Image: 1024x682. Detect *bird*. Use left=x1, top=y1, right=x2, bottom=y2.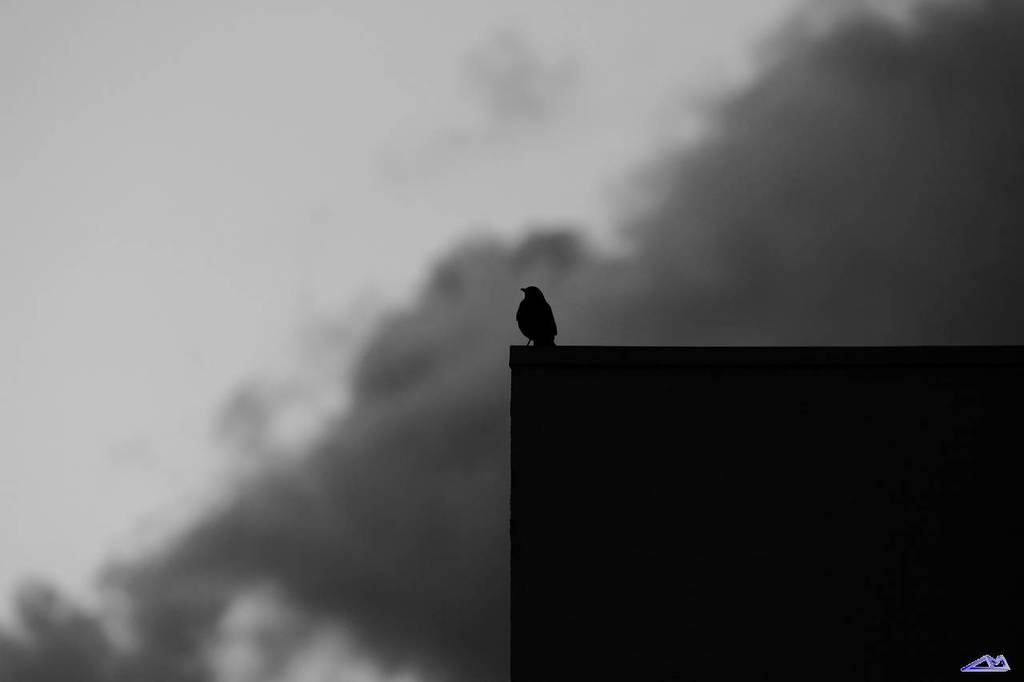
left=516, top=281, right=575, bottom=352.
